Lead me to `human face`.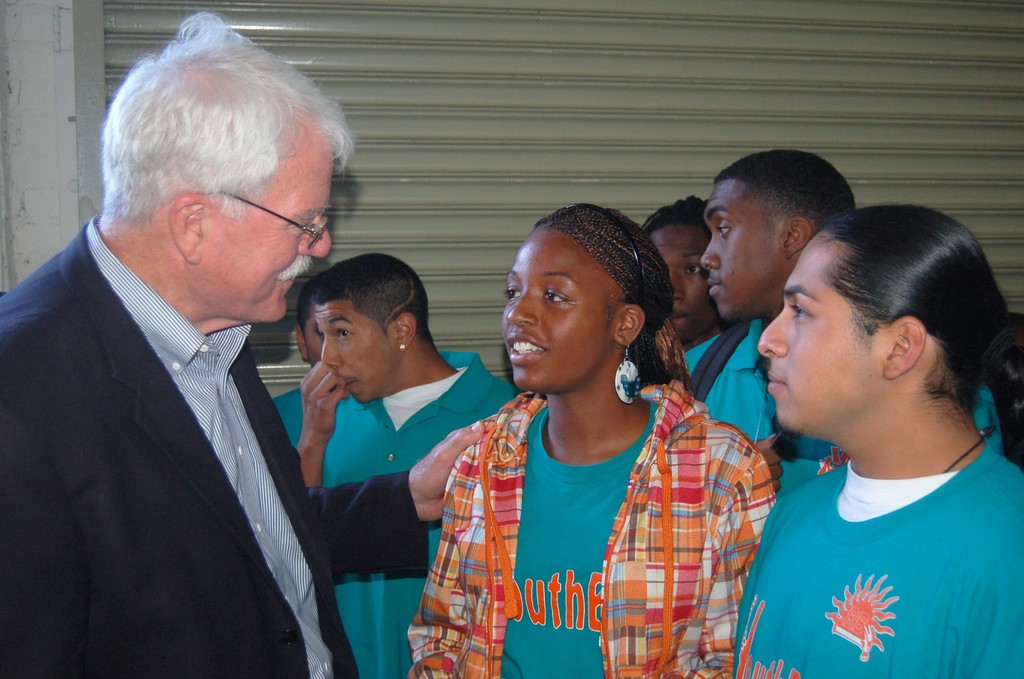
Lead to (701, 181, 787, 319).
